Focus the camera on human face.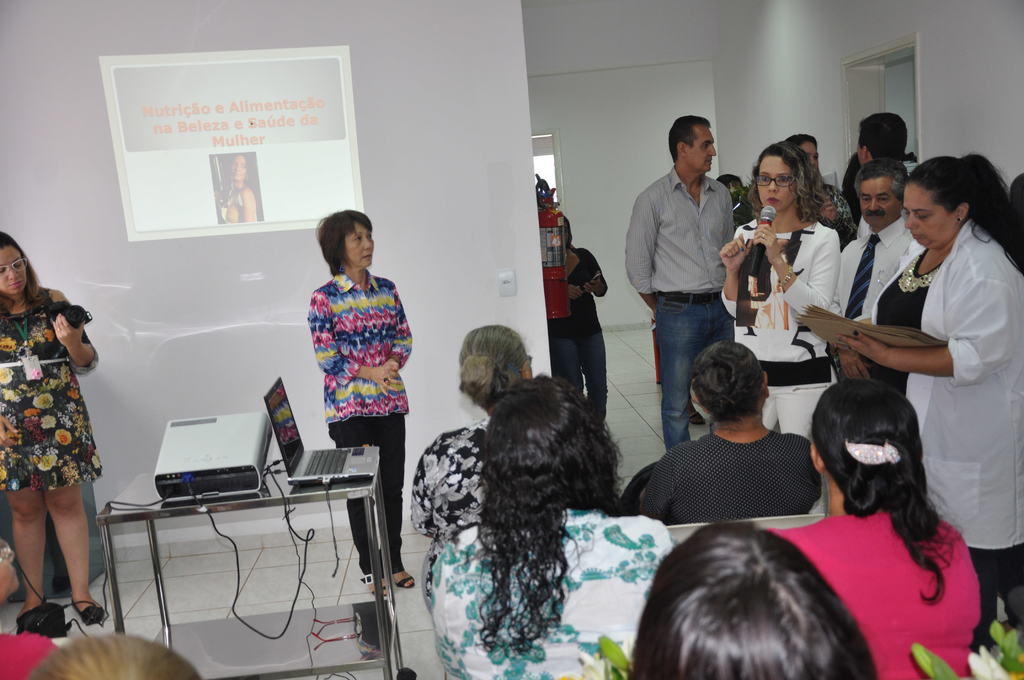
Focus region: bbox=[754, 158, 797, 216].
